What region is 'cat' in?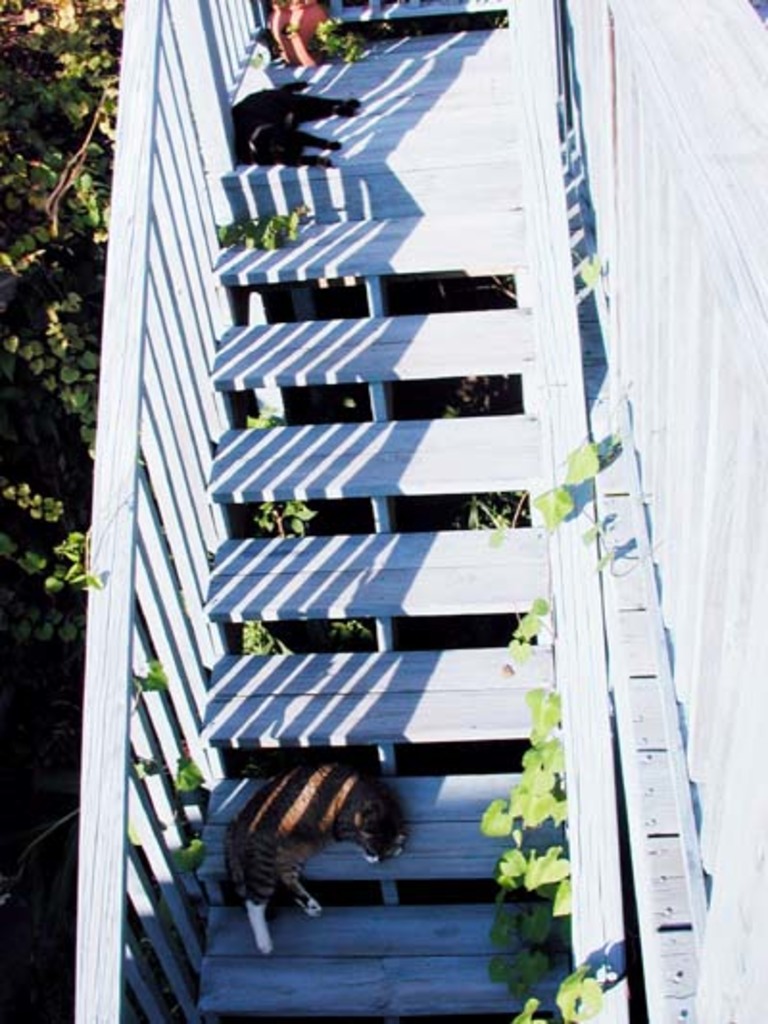
[x1=221, y1=753, x2=405, y2=951].
